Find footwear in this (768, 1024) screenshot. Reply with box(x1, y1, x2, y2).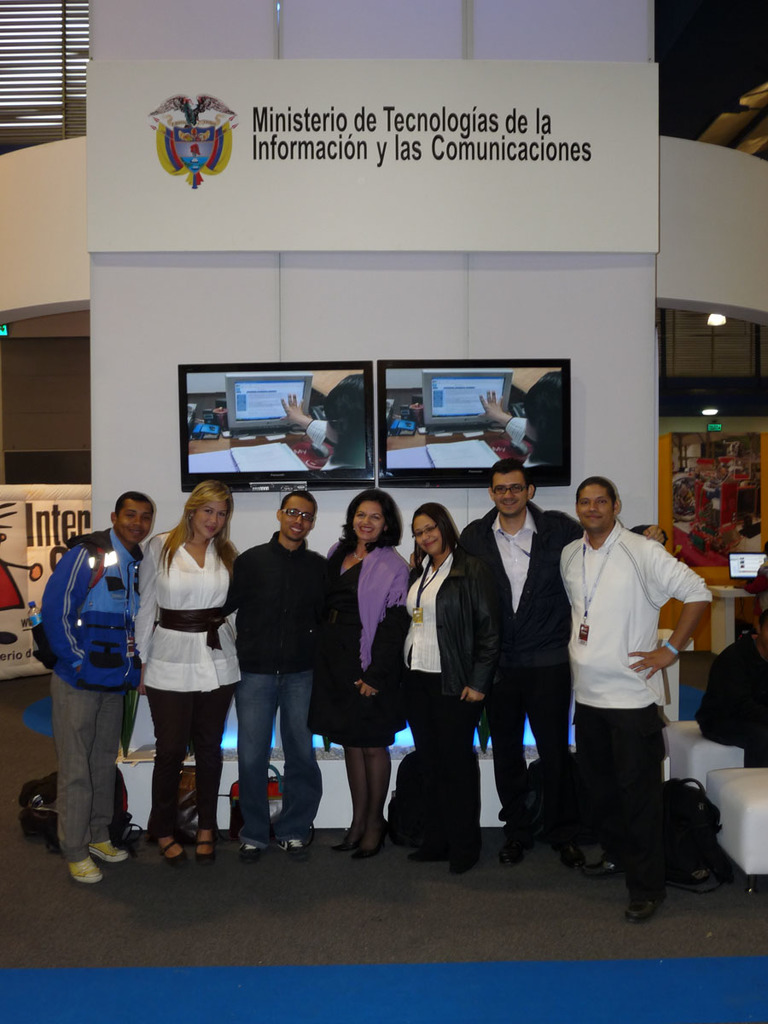
box(148, 836, 184, 870).
